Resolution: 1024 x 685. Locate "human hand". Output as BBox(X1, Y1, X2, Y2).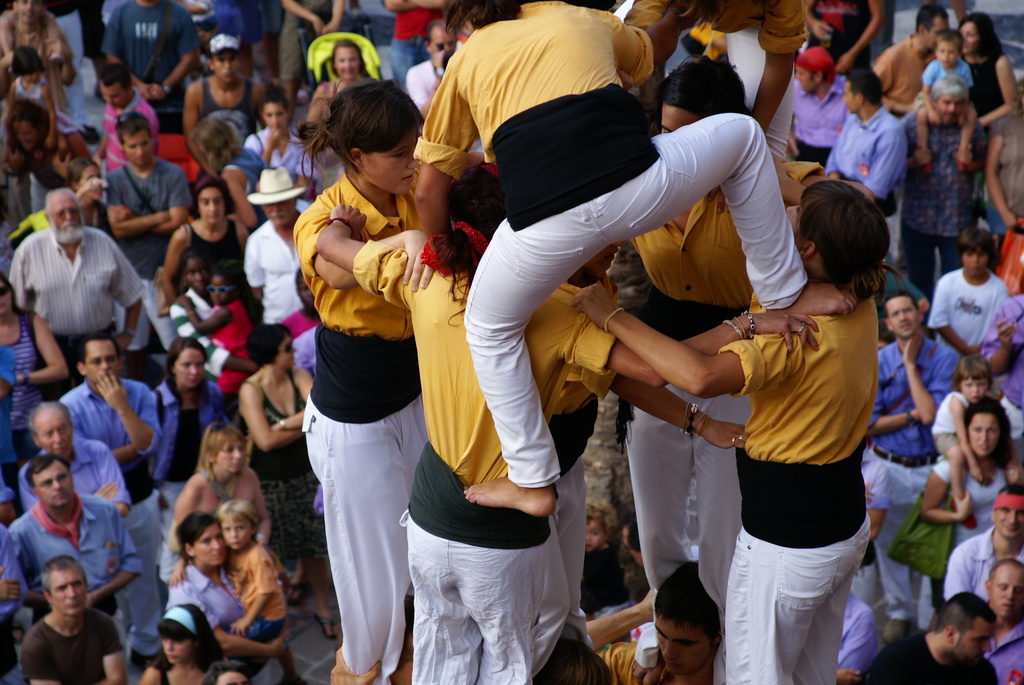
BBox(323, 24, 342, 35).
